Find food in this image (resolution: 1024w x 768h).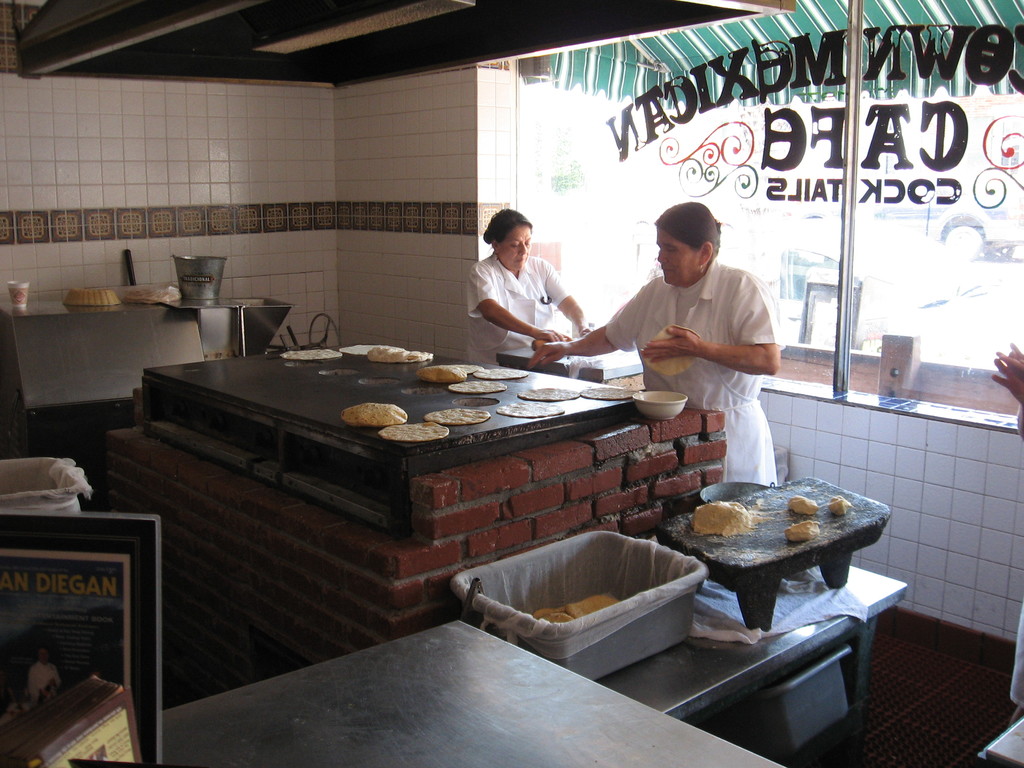
Rect(644, 326, 694, 376).
